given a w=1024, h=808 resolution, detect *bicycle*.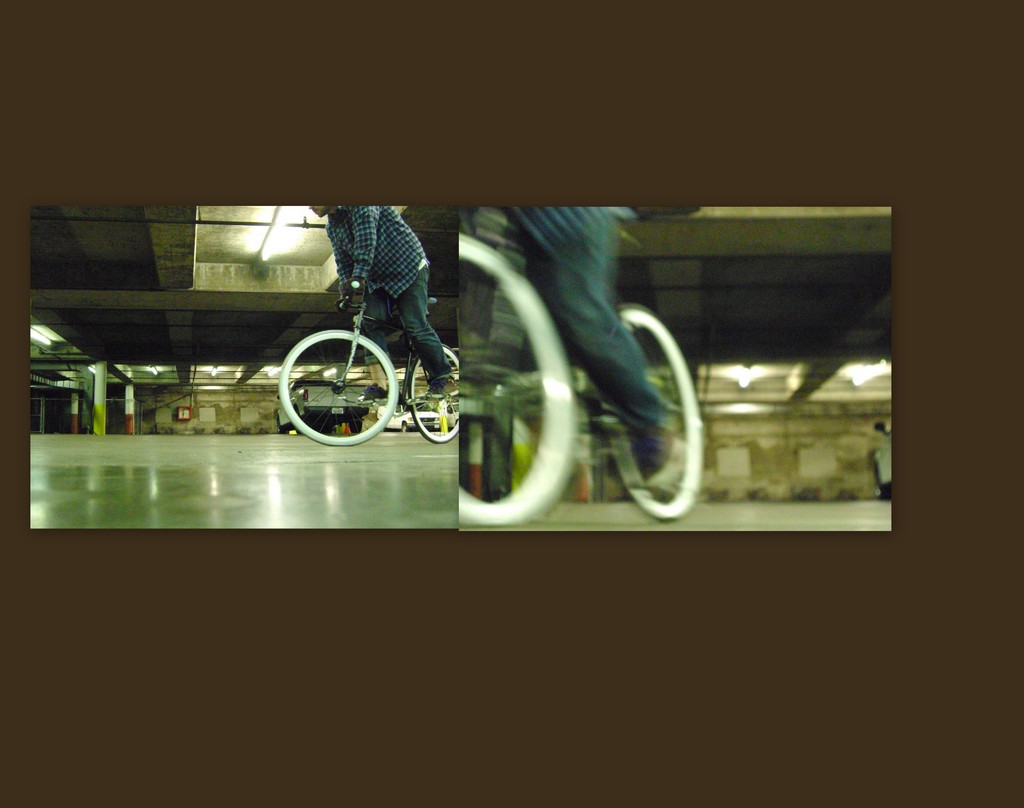
(x1=276, y1=259, x2=461, y2=439).
